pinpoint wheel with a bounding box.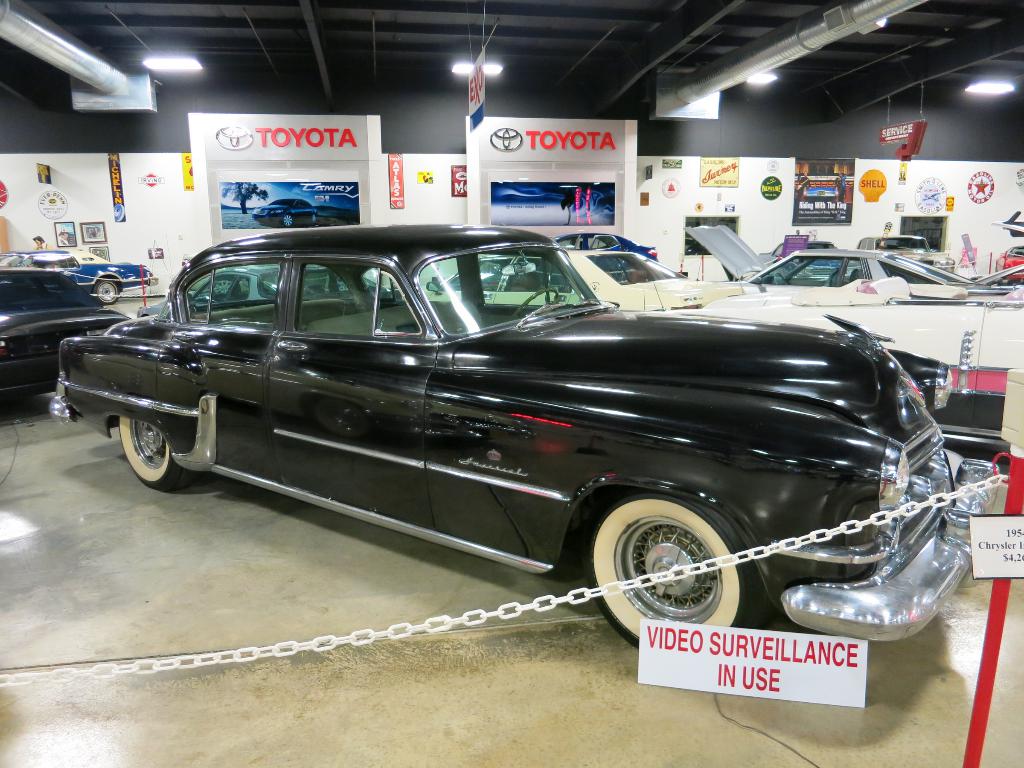
595, 491, 747, 627.
